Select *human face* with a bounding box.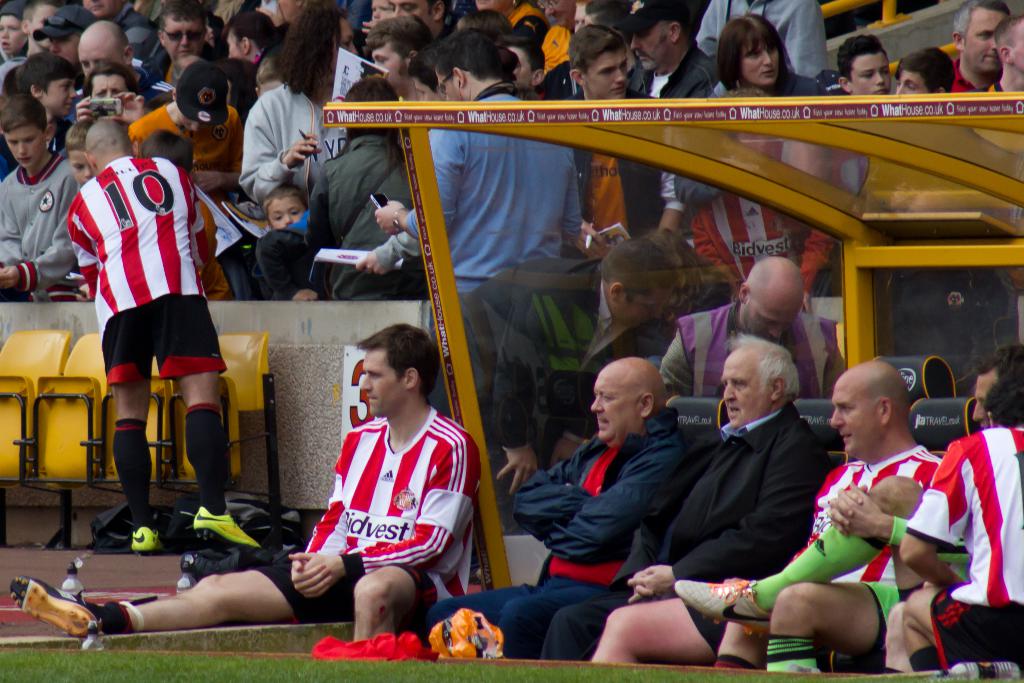
{"x1": 80, "y1": 28, "x2": 128, "y2": 83}.
